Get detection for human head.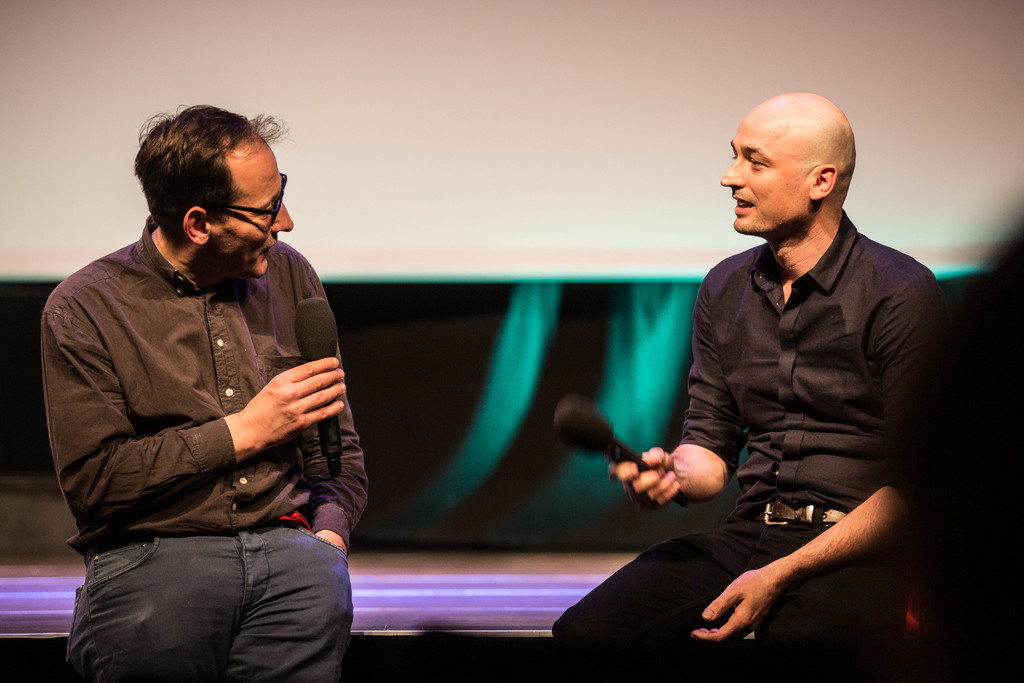
Detection: pyautogui.locateOnScreen(728, 90, 866, 239).
